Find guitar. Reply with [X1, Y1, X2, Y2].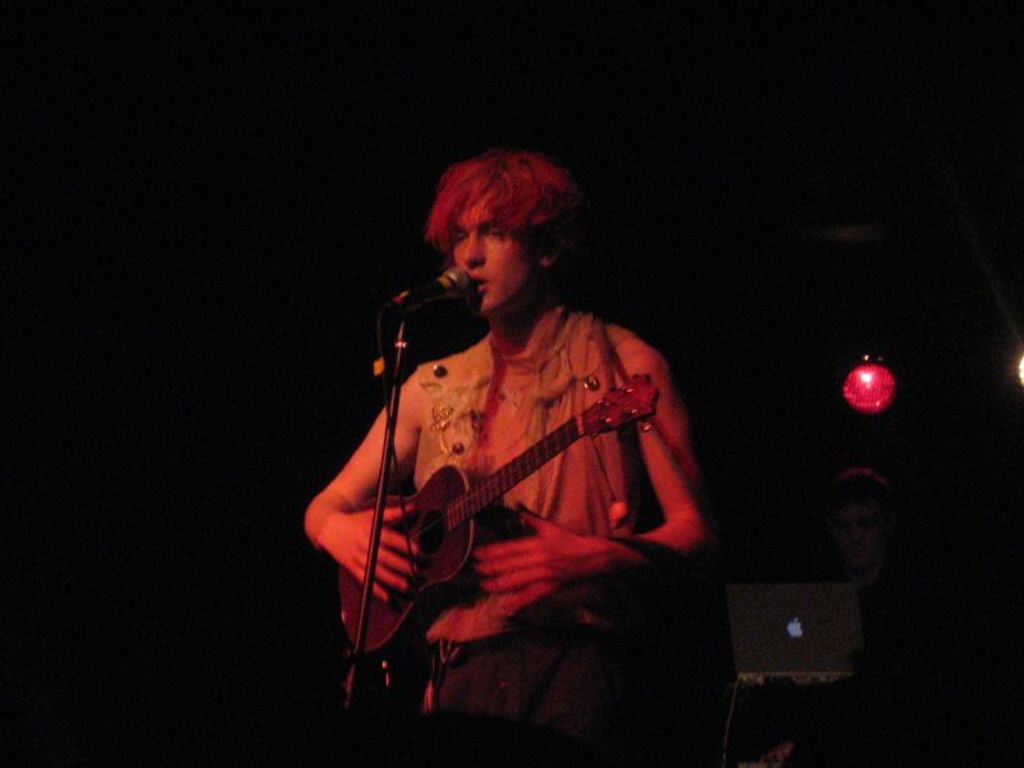
[325, 376, 690, 652].
